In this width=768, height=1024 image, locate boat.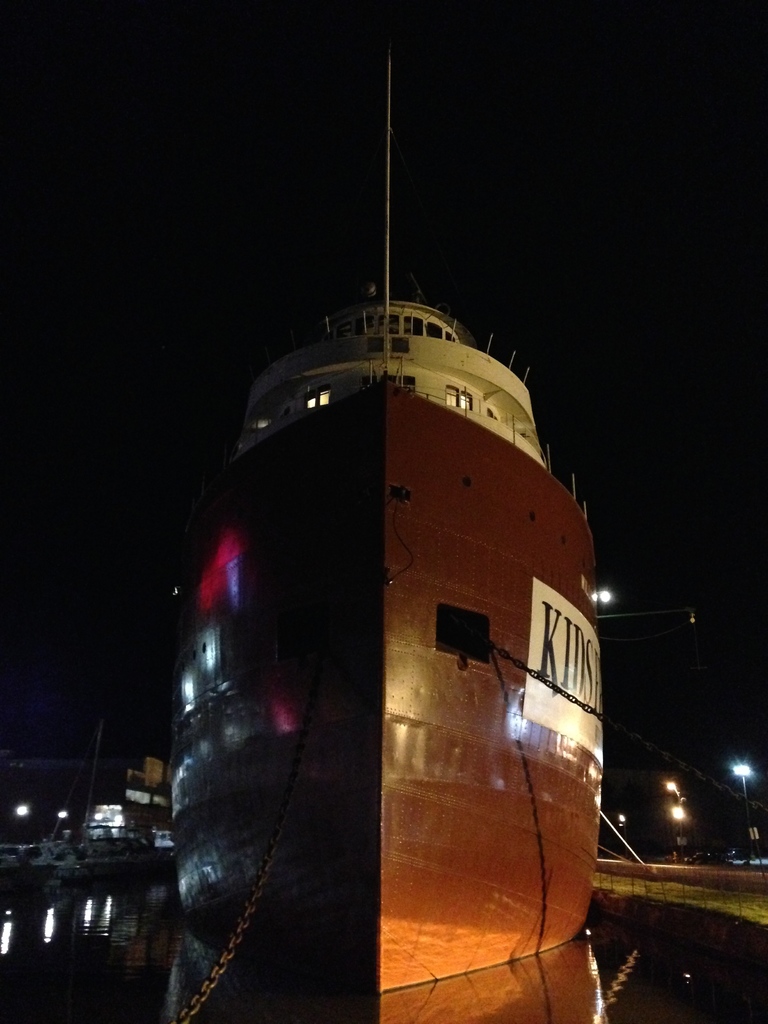
Bounding box: left=124, top=30, right=641, bottom=1023.
